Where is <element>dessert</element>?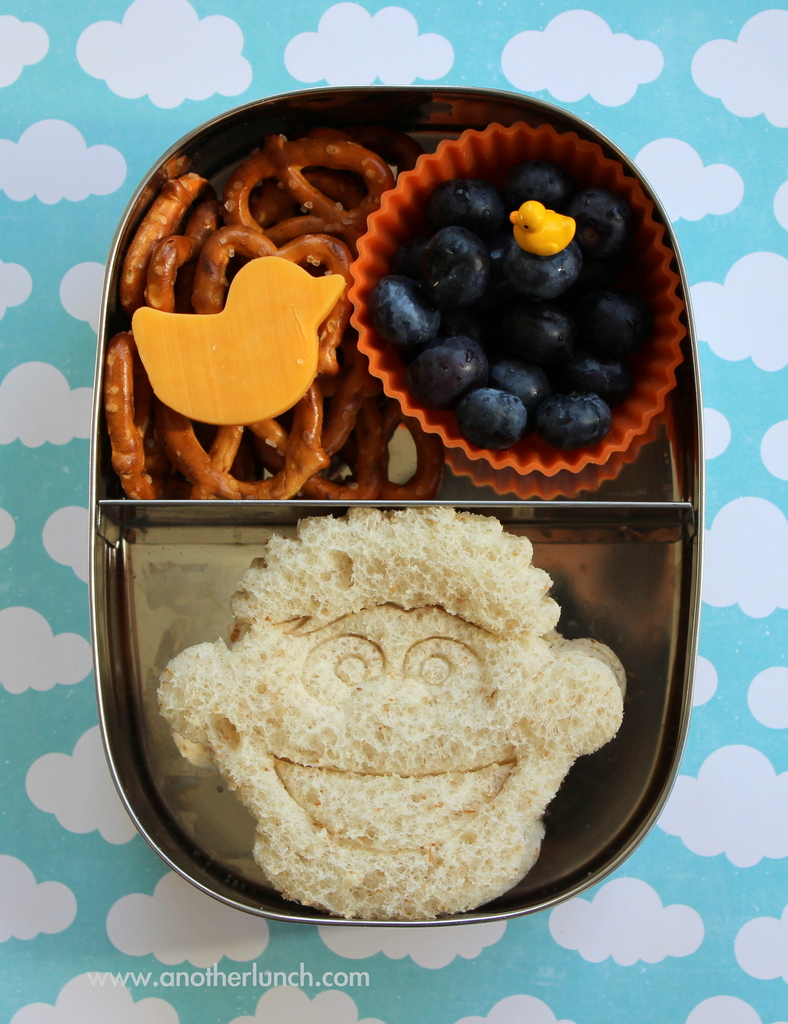
select_region(176, 472, 599, 897).
